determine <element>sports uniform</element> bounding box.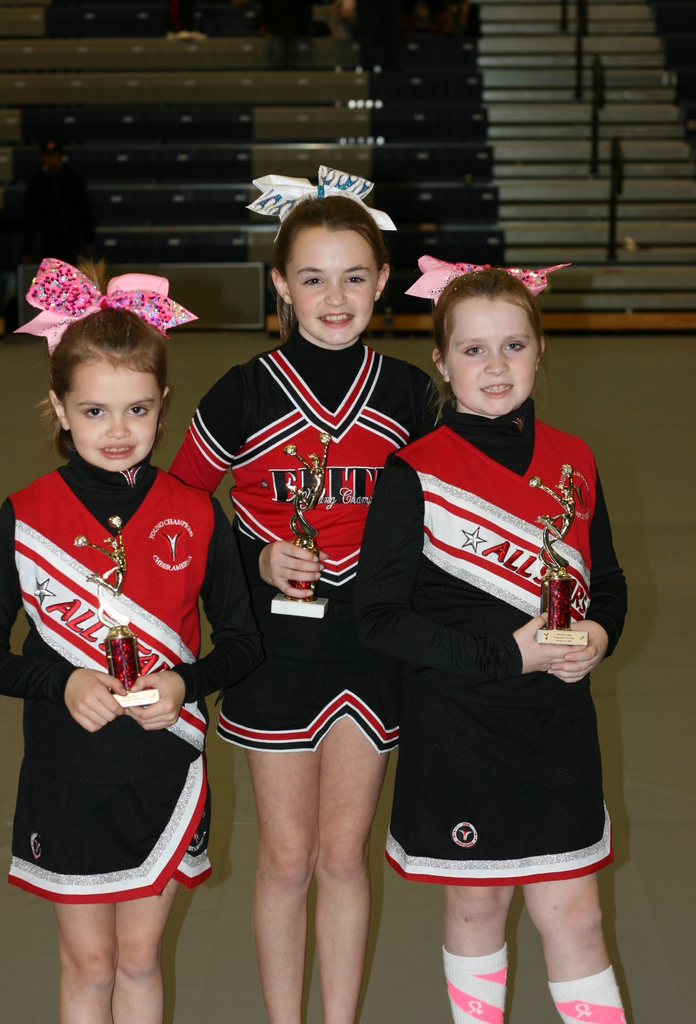
Determined: (left=170, top=324, right=440, bottom=750).
